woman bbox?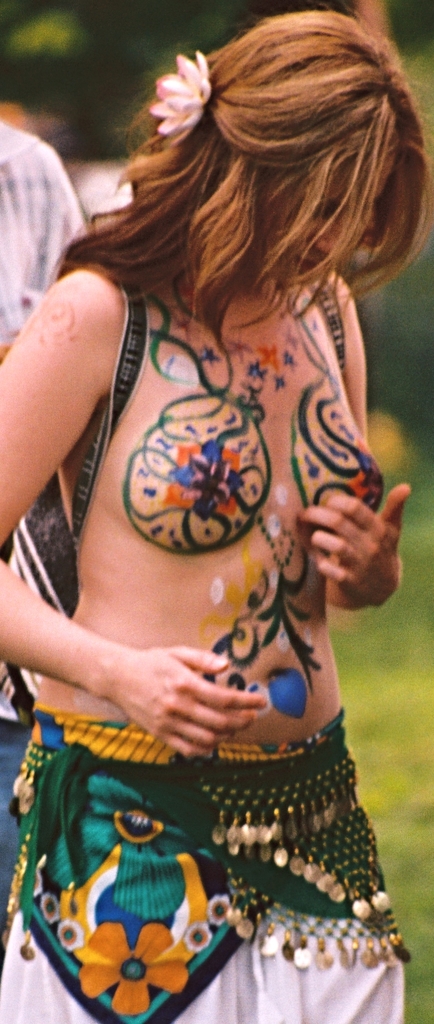
<box>0,9,432,1023</box>
